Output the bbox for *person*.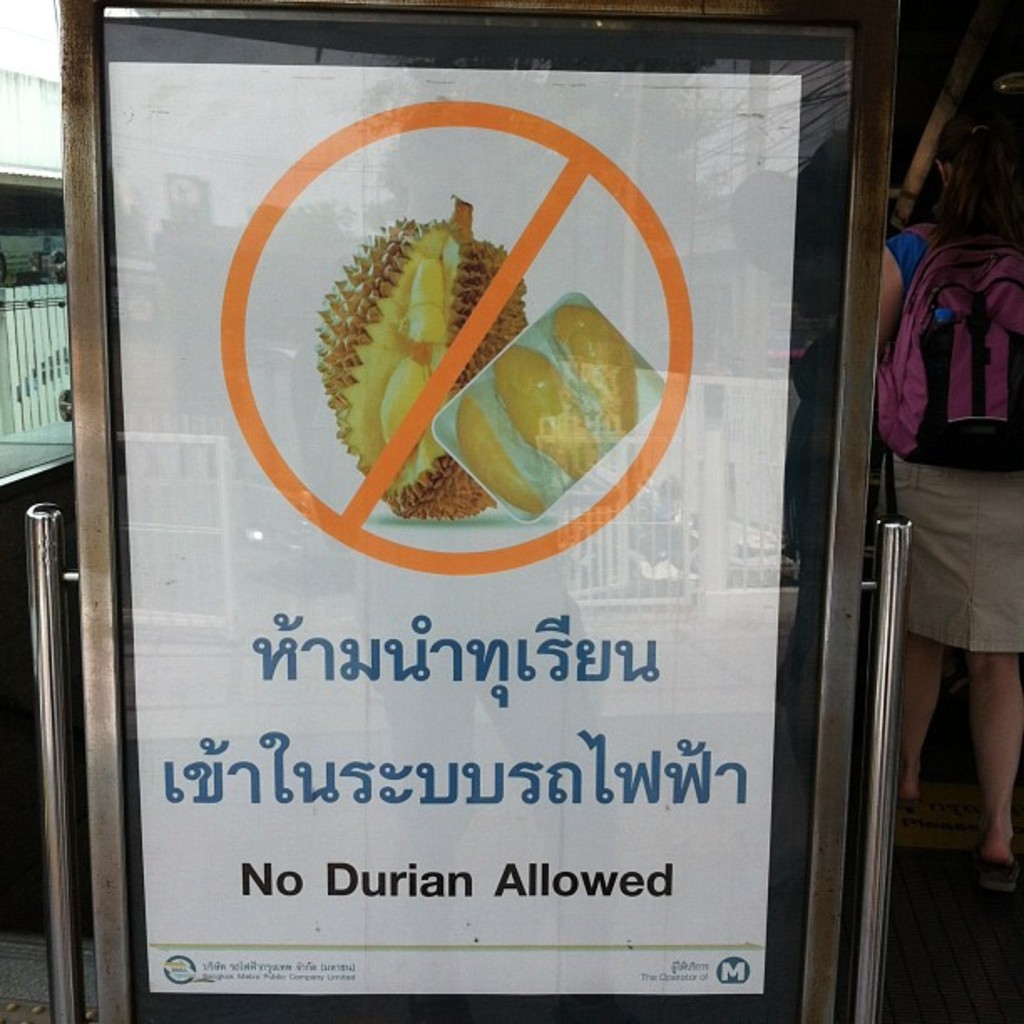
[873, 85, 1021, 883].
